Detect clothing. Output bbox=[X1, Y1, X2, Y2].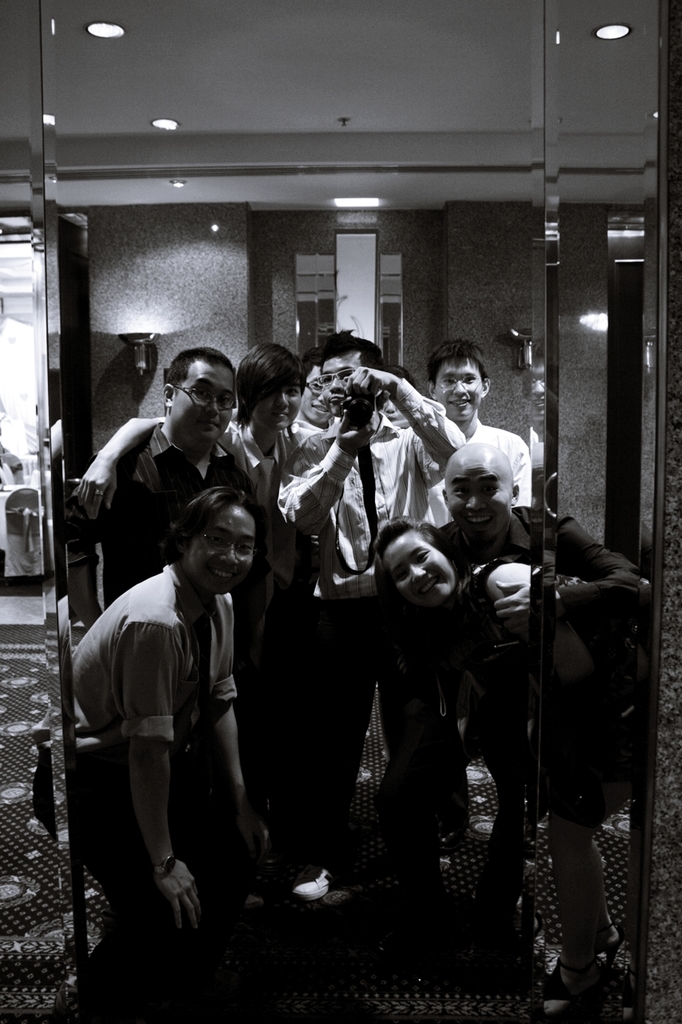
bbox=[438, 518, 651, 631].
